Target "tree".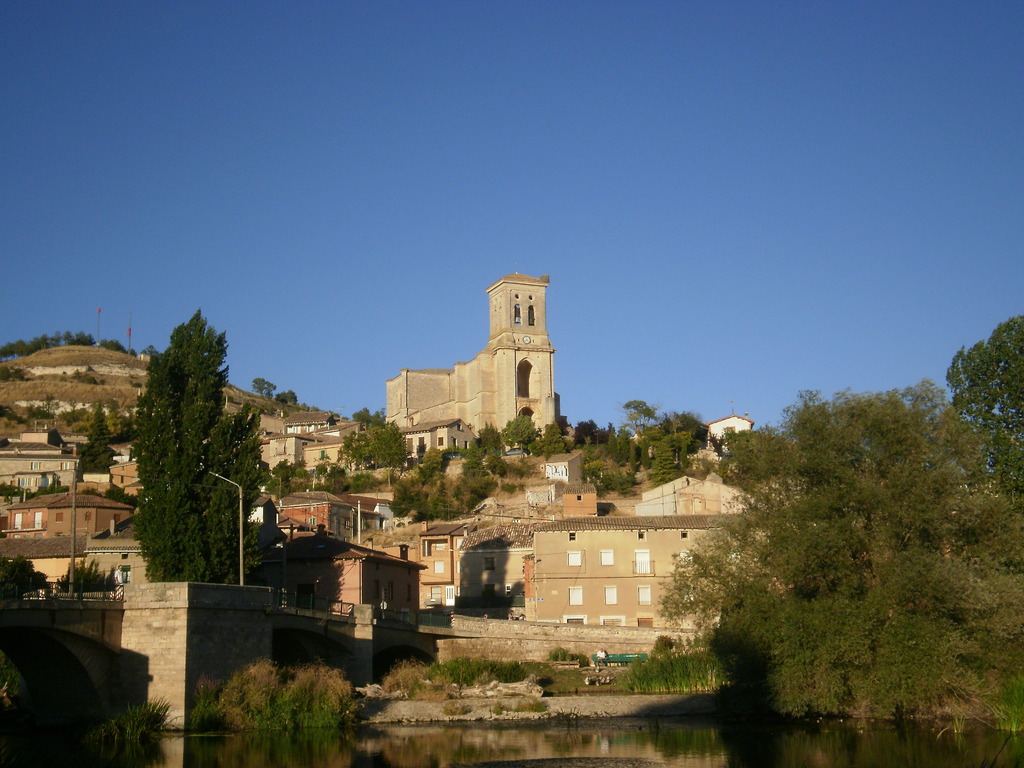
Target region: <box>657,379,1023,721</box>.
